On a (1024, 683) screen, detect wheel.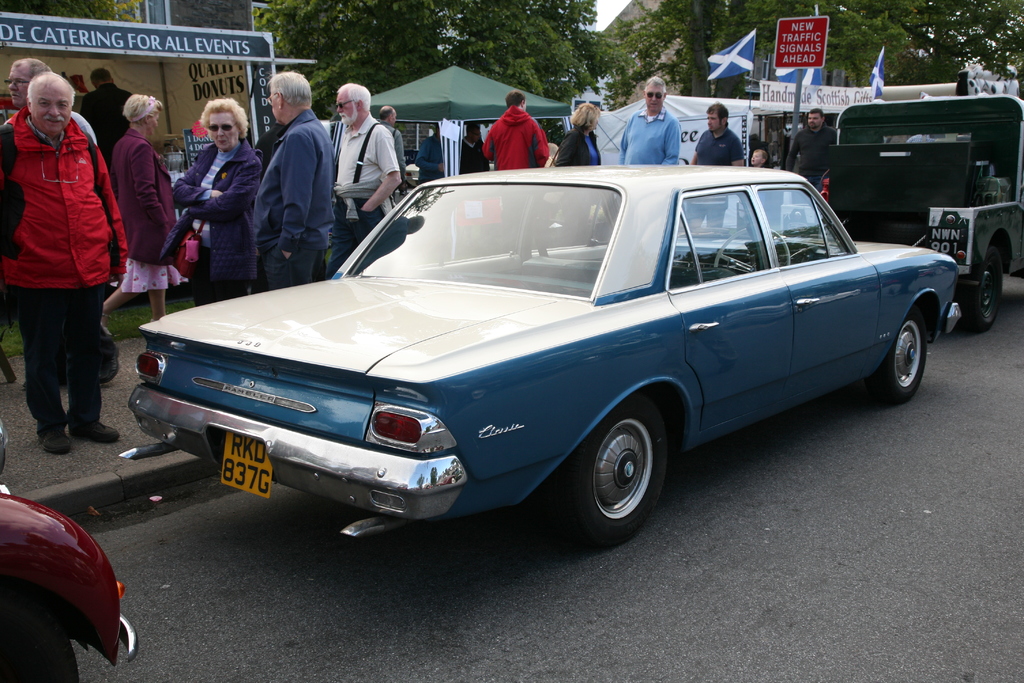
<box>716,227,793,267</box>.
